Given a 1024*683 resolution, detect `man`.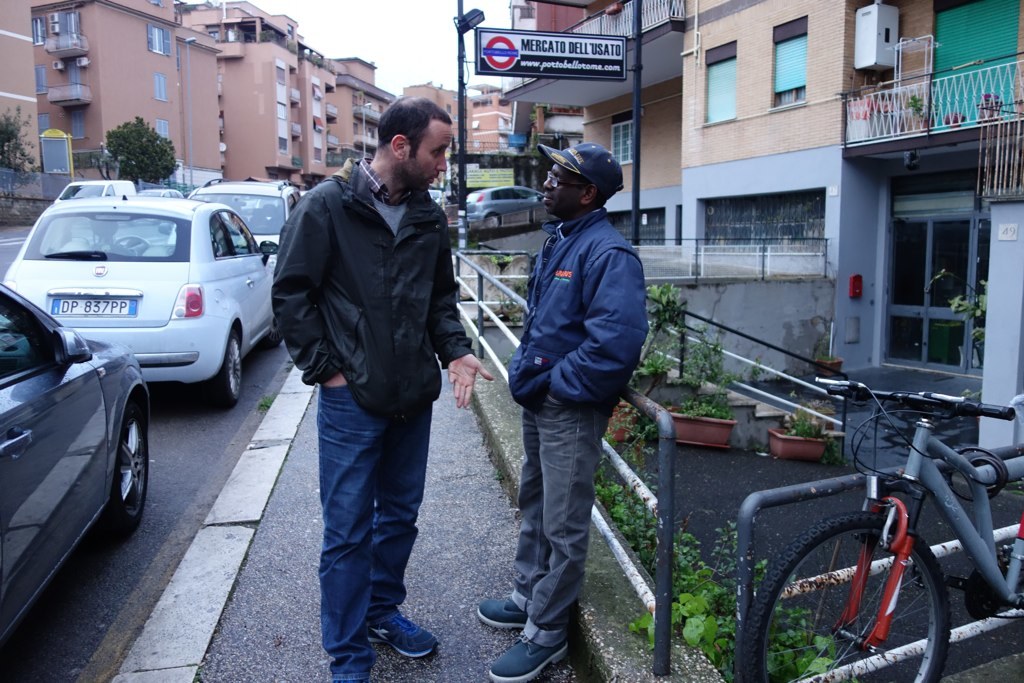
region(483, 135, 661, 639).
